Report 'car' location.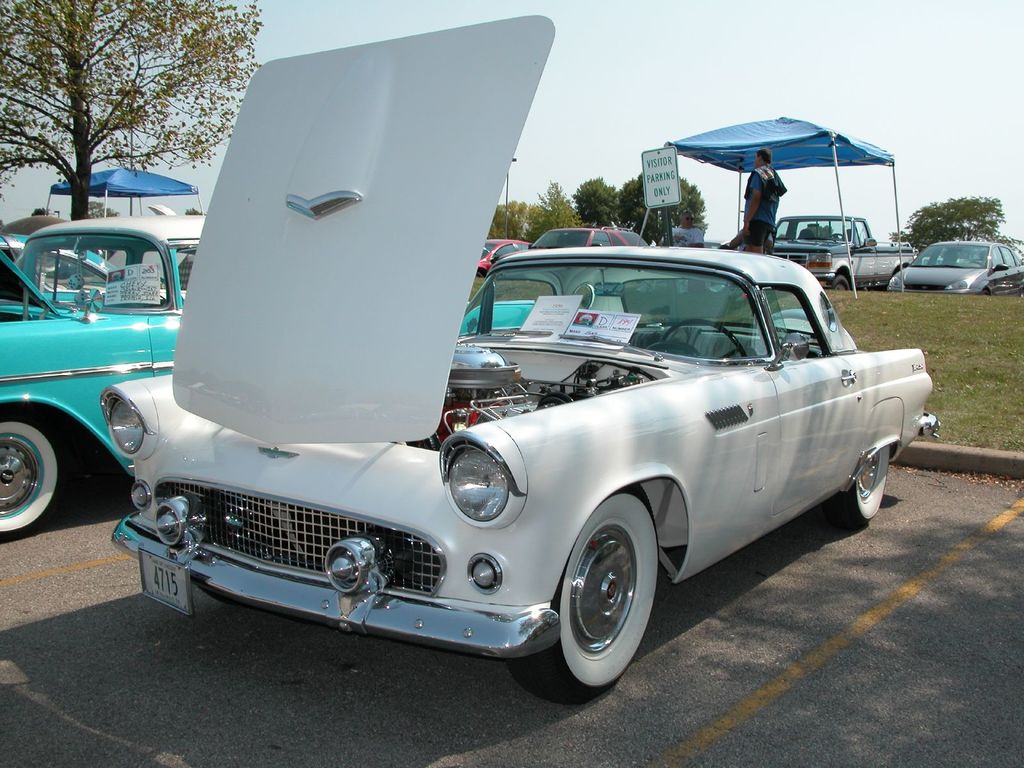
Report: (766, 207, 912, 291).
